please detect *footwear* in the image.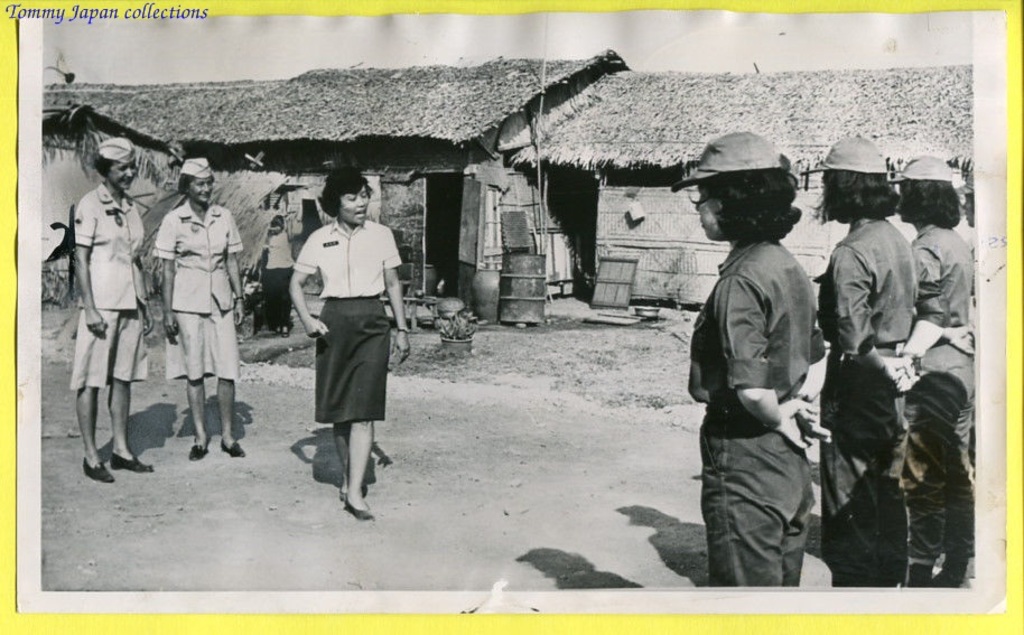
x1=80, y1=456, x2=118, y2=482.
